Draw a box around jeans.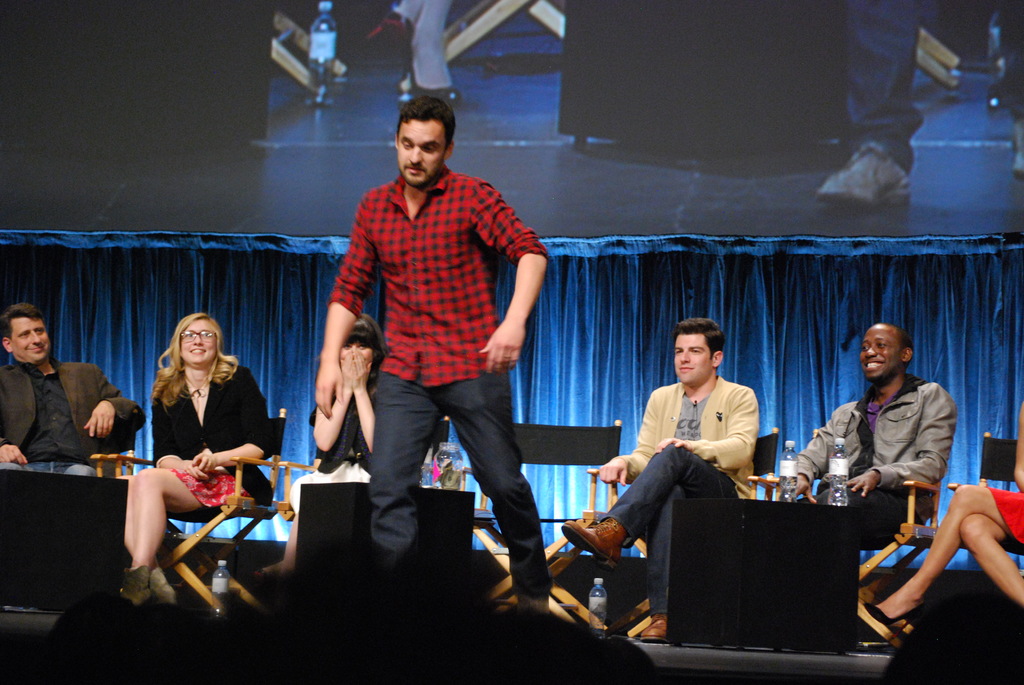
<region>596, 438, 737, 621</region>.
